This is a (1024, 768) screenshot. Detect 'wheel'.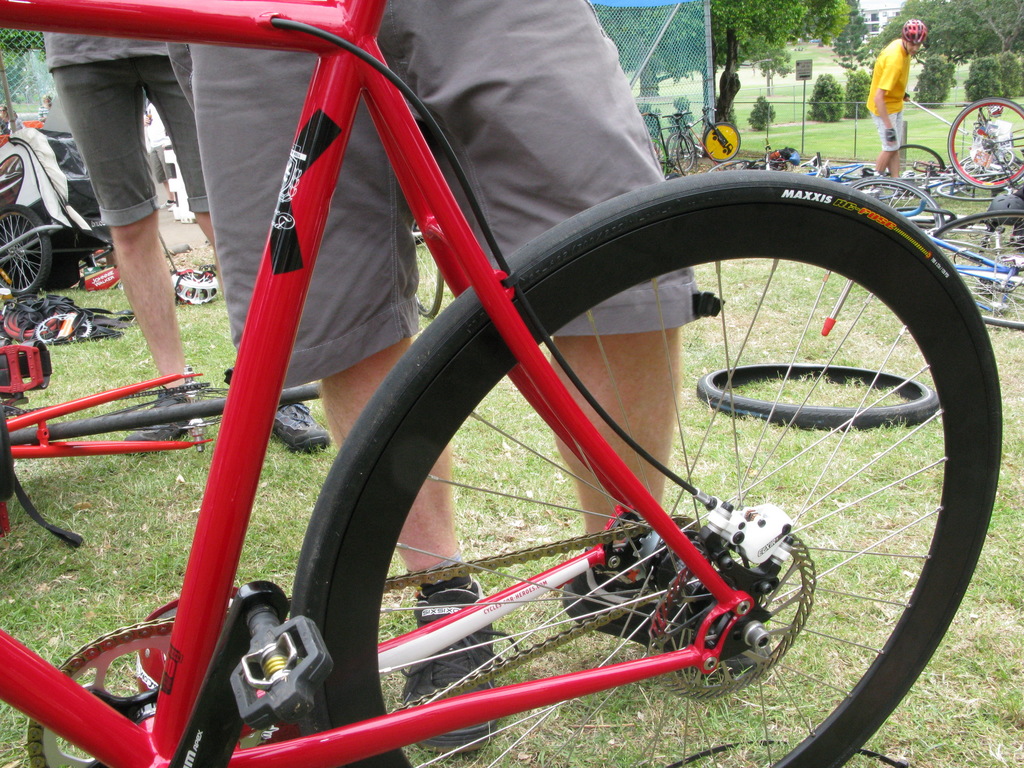
(left=895, top=145, right=948, bottom=176).
